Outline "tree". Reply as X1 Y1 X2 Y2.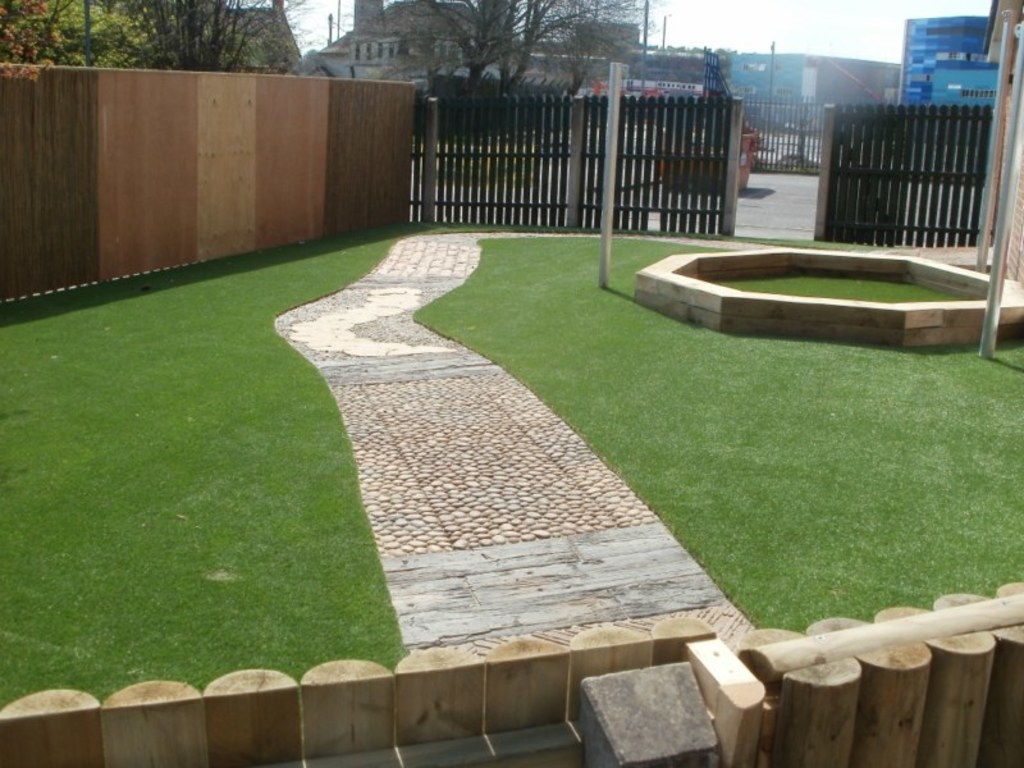
342 0 658 134.
